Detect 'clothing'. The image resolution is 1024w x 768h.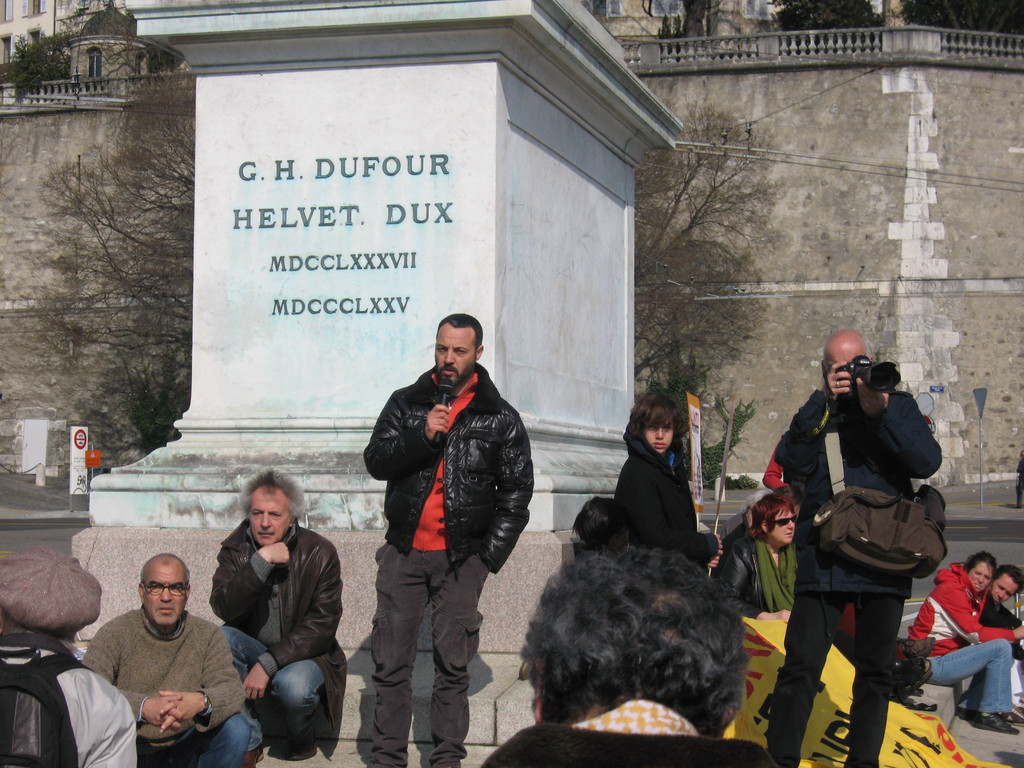
rect(483, 700, 779, 767).
